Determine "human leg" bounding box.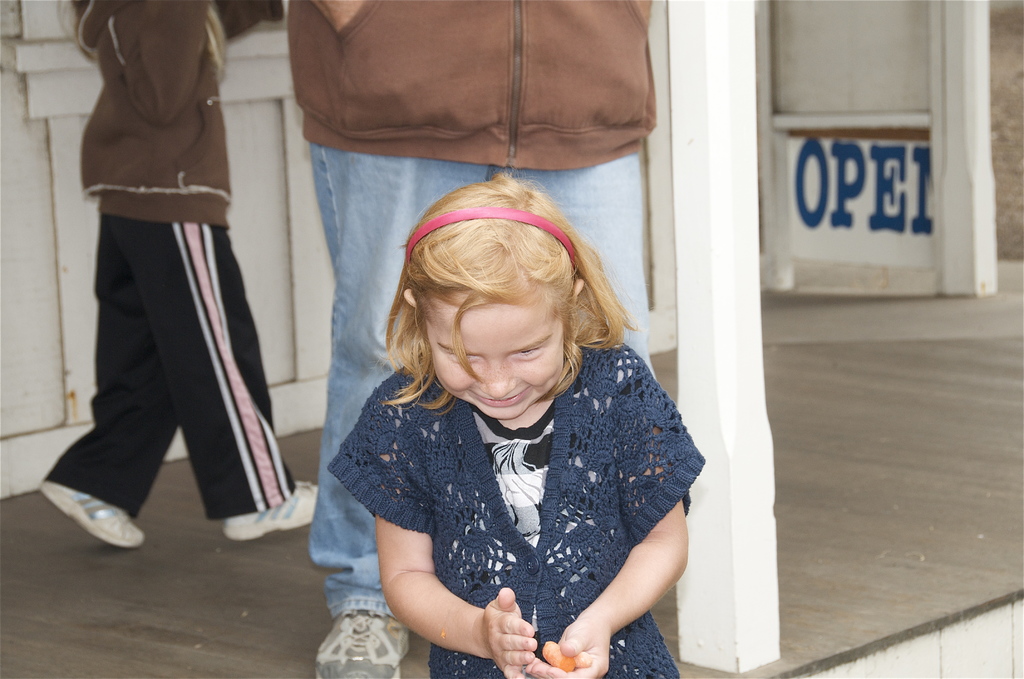
Determined: box=[33, 222, 166, 553].
